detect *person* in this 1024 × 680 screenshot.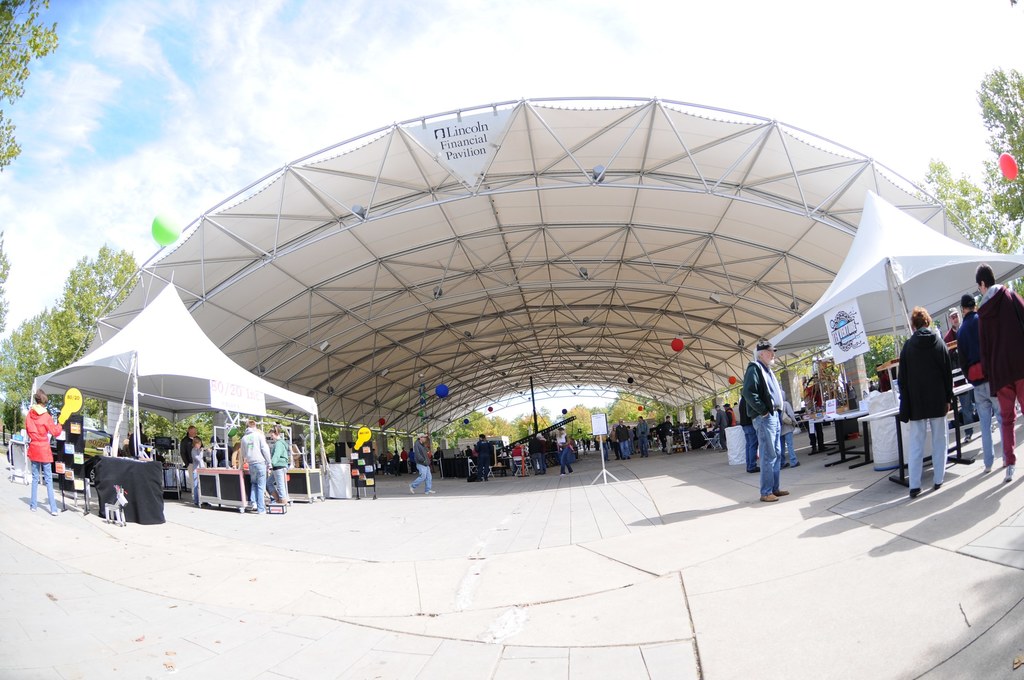
Detection: box=[662, 416, 677, 454].
